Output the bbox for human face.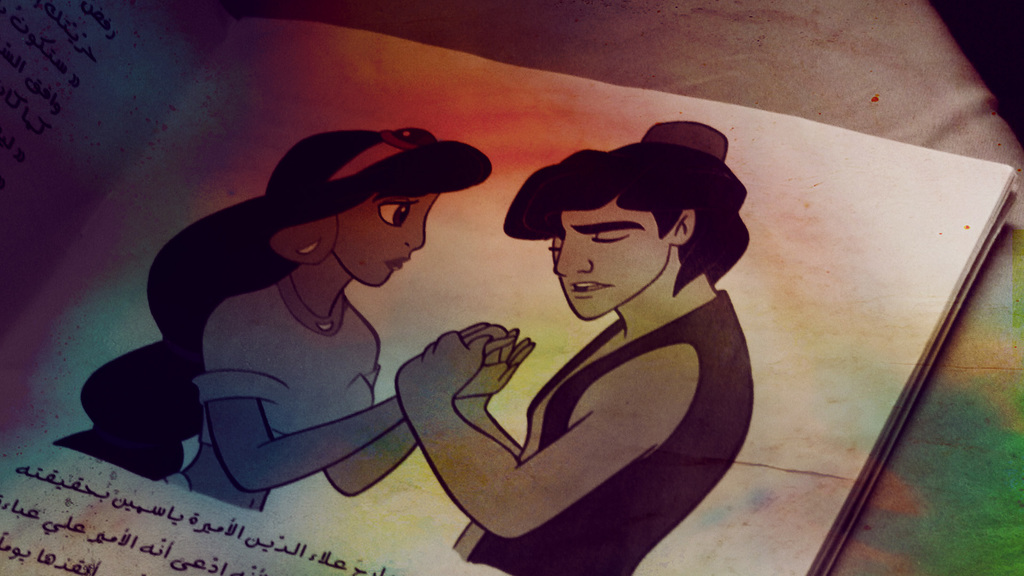
{"left": 332, "top": 193, "right": 440, "bottom": 289}.
